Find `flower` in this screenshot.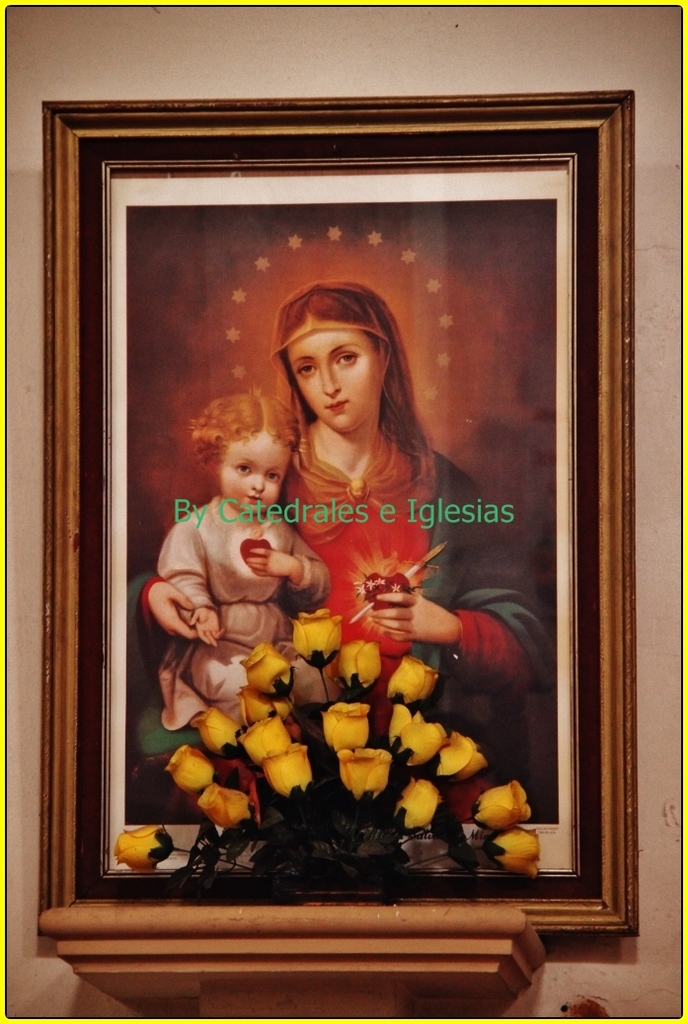
The bounding box for `flower` is locate(388, 770, 441, 831).
